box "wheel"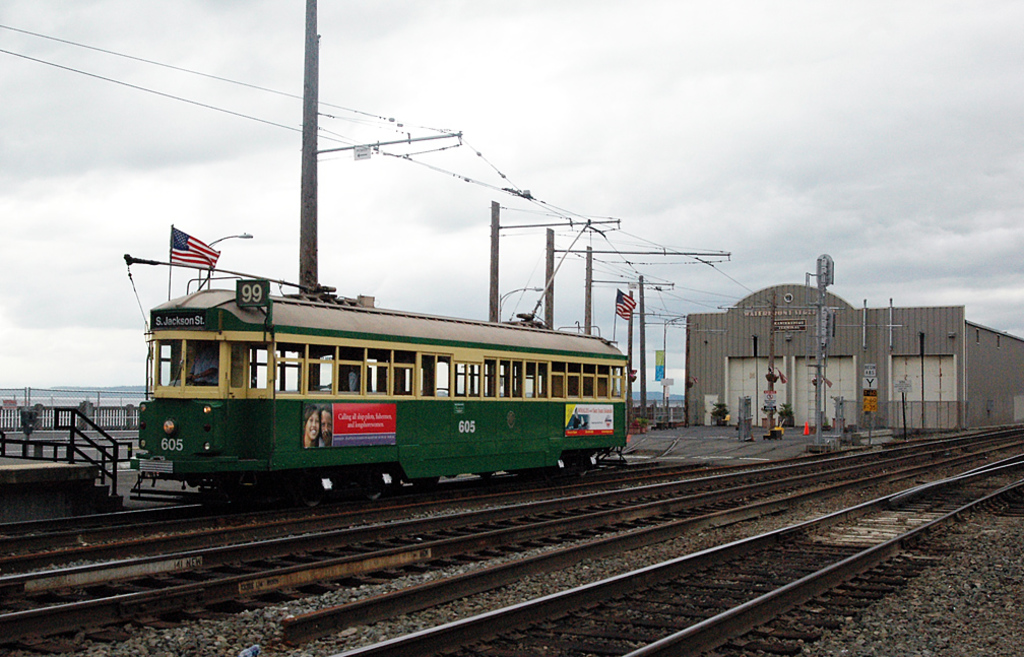
[303, 490, 320, 507]
